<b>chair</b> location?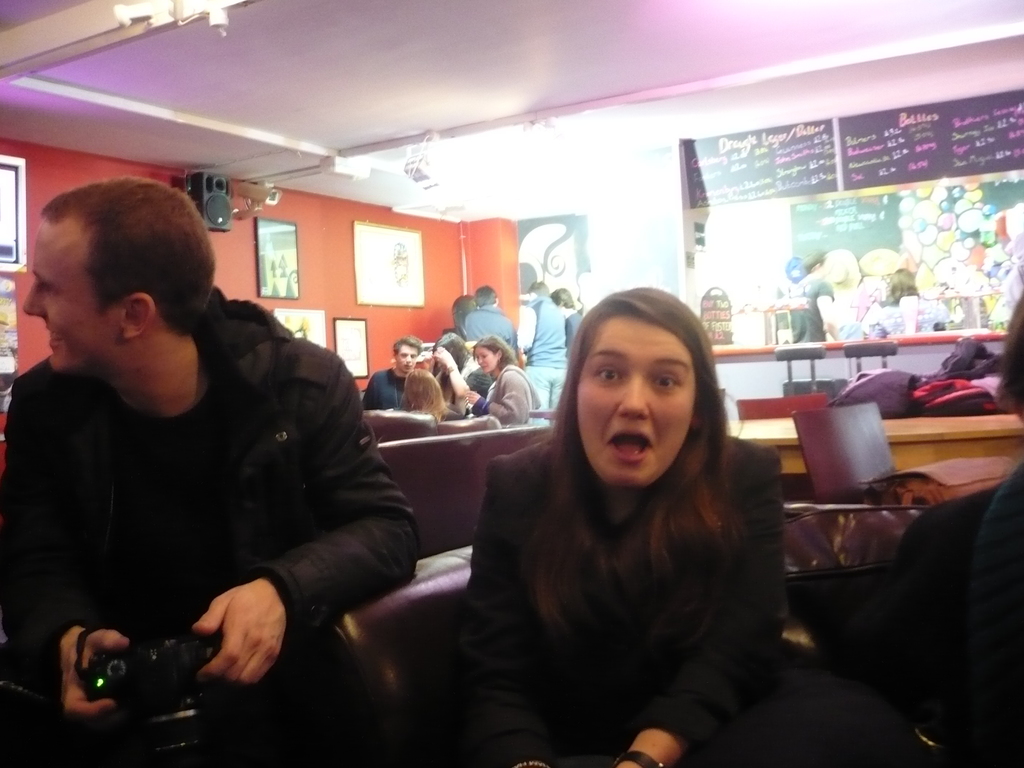
<bbox>840, 339, 898, 384</bbox>
